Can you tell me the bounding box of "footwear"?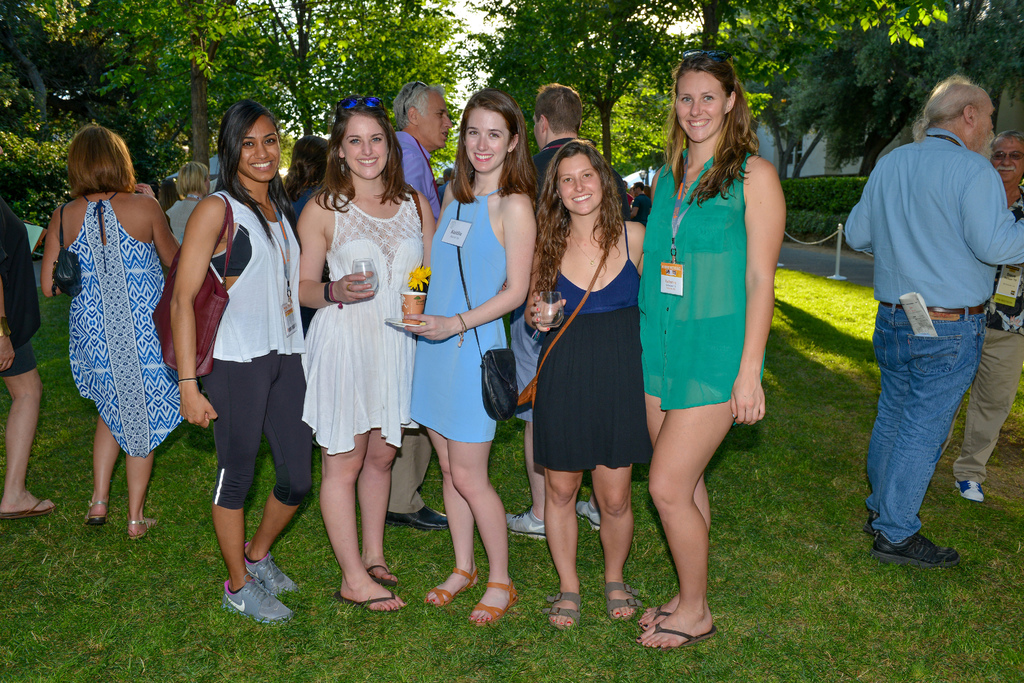
{"left": 340, "top": 580, "right": 406, "bottom": 613}.
